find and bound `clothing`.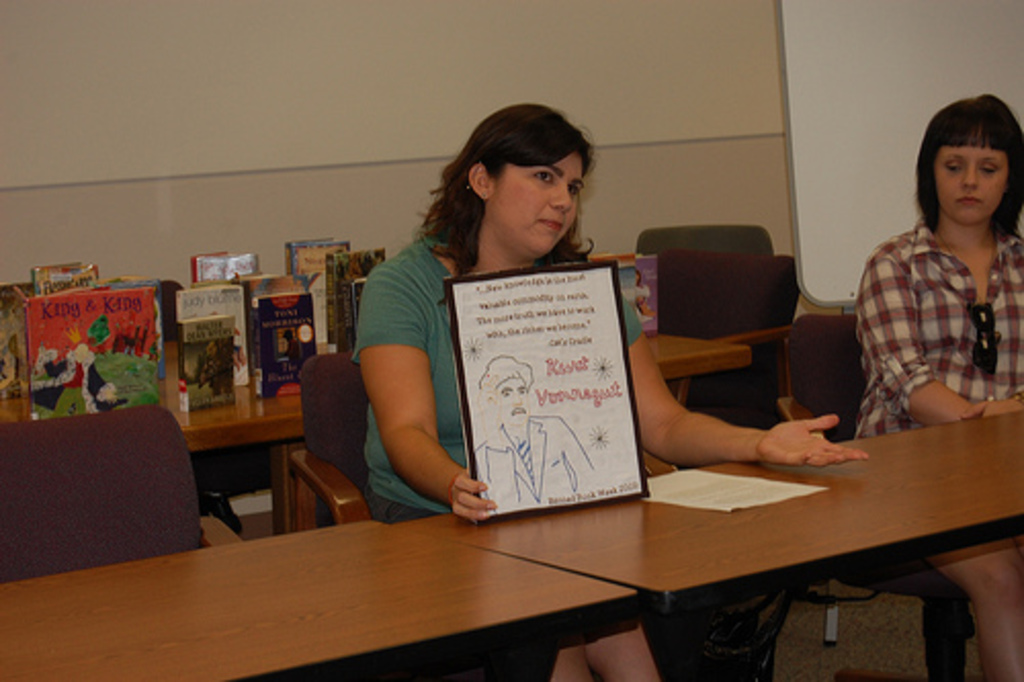
Bound: <region>344, 231, 653, 524</region>.
